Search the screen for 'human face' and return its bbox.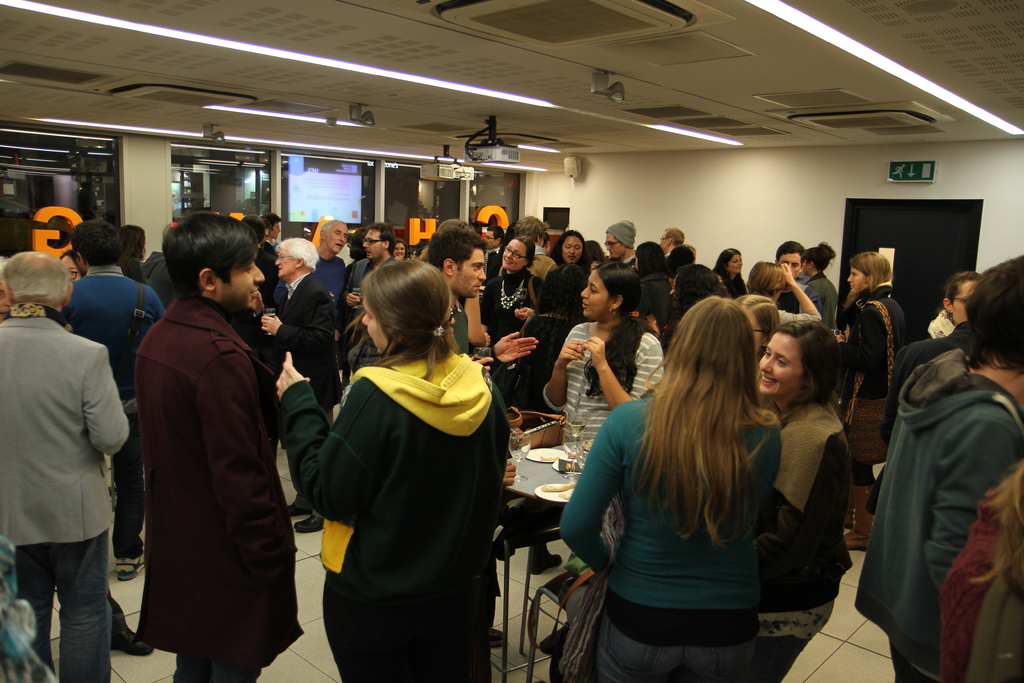
Found: 499, 236, 529, 272.
